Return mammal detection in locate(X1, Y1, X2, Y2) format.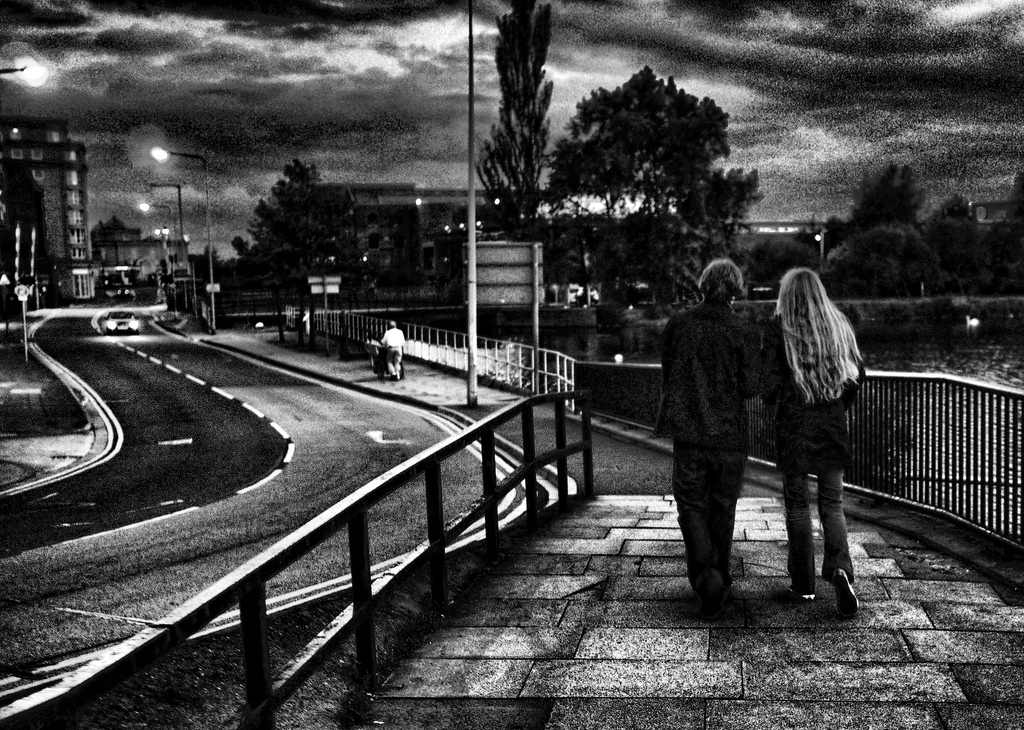
locate(771, 259, 879, 624).
